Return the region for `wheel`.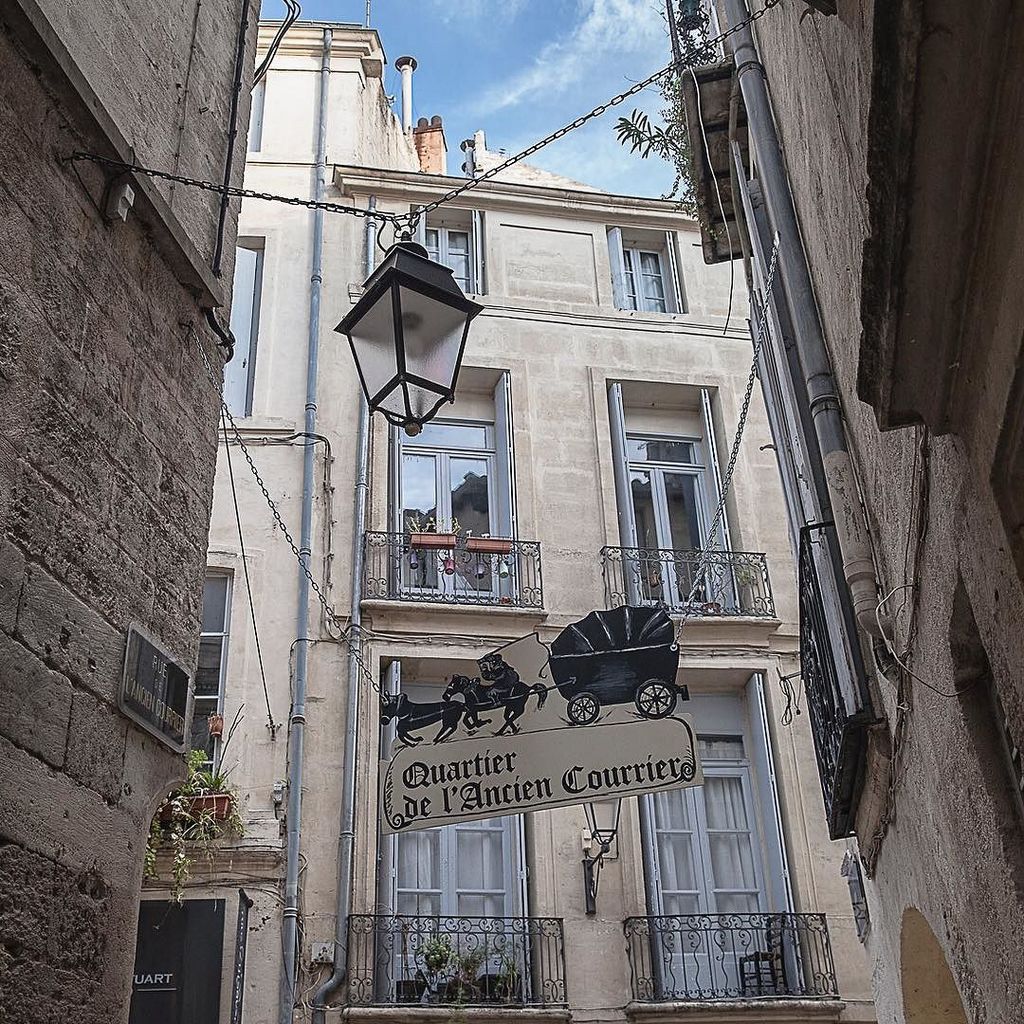
l=635, t=678, r=678, b=717.
